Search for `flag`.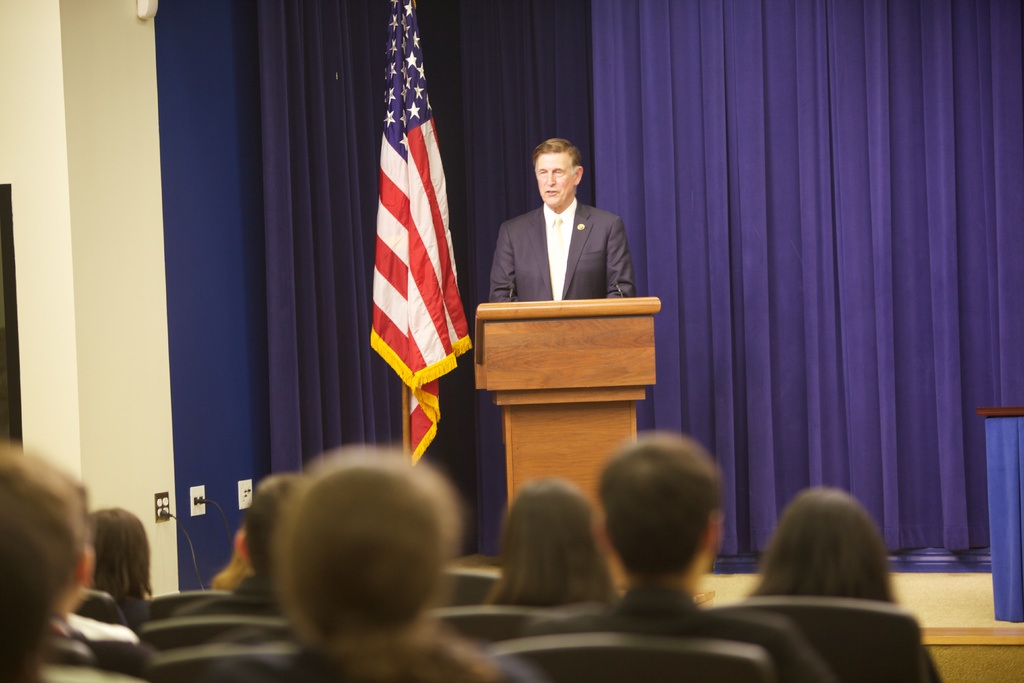
Found at bbox=(371, 0, 476, 466).
